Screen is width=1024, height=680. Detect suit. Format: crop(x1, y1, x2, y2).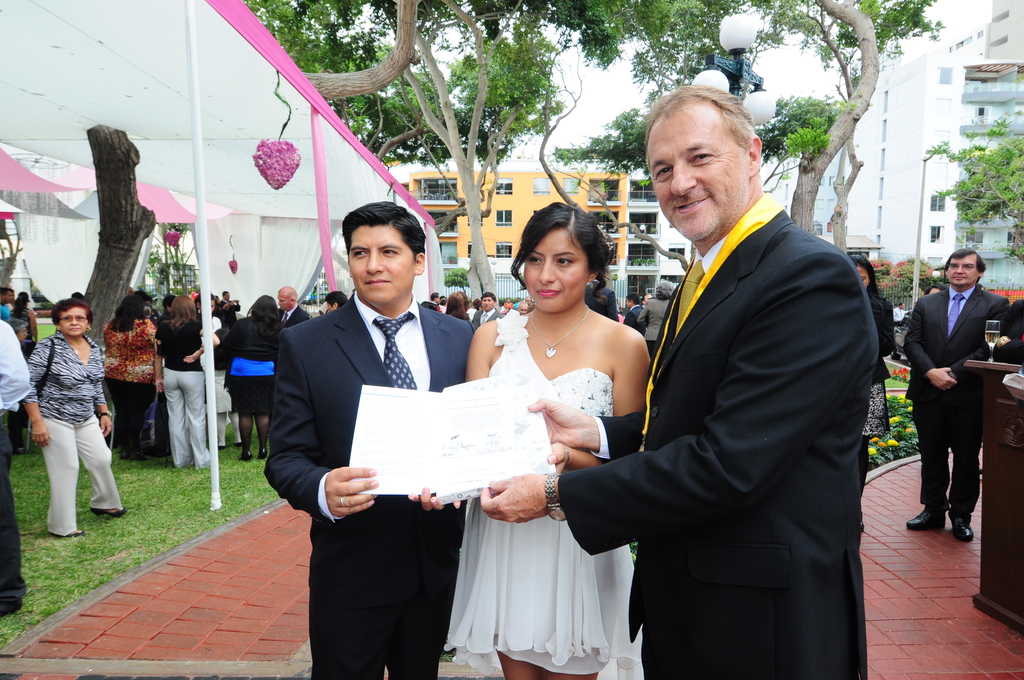
crop(275, 305, 308, 382).
